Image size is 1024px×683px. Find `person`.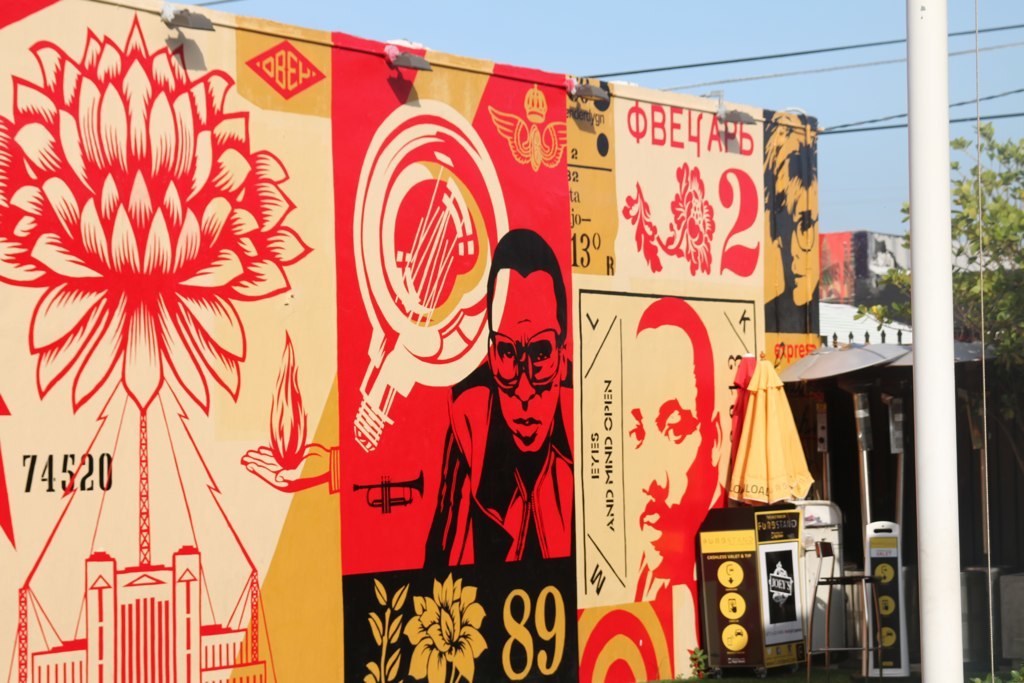
(758, 109, 823, 335).
